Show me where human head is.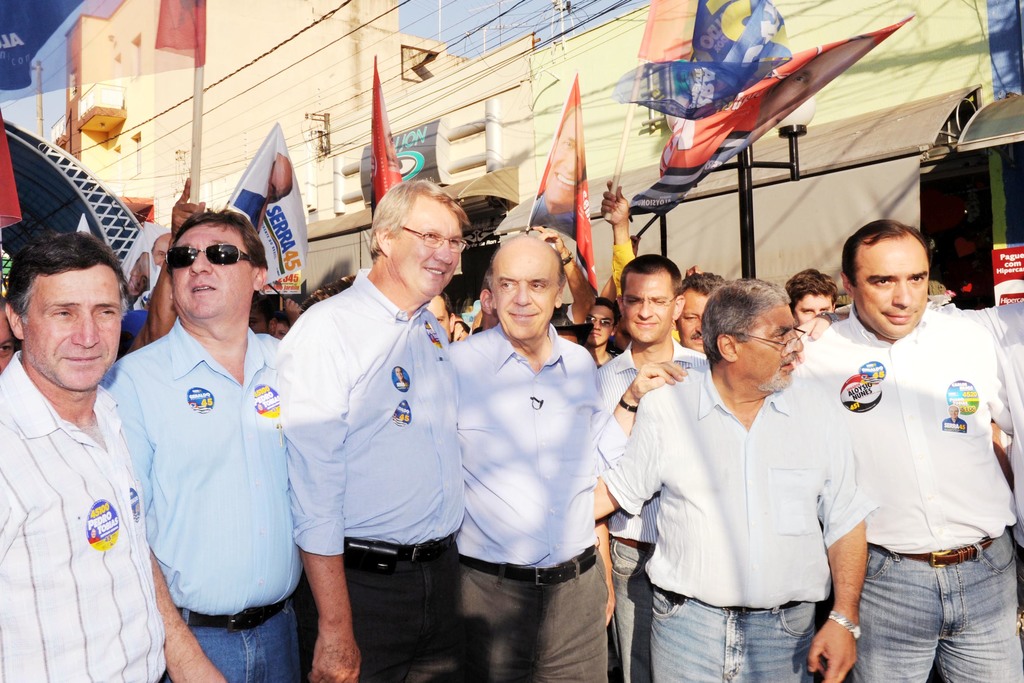
human head is at 785, 270, 844, 324.
